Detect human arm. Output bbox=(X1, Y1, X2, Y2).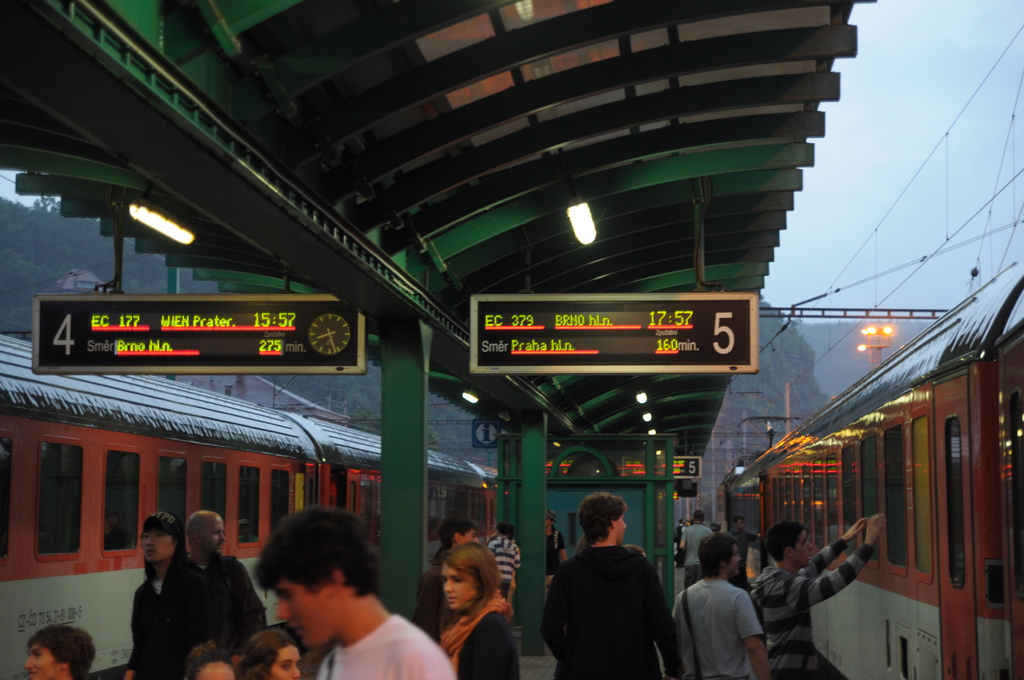
bbox=(808, 506, 889, 607).
